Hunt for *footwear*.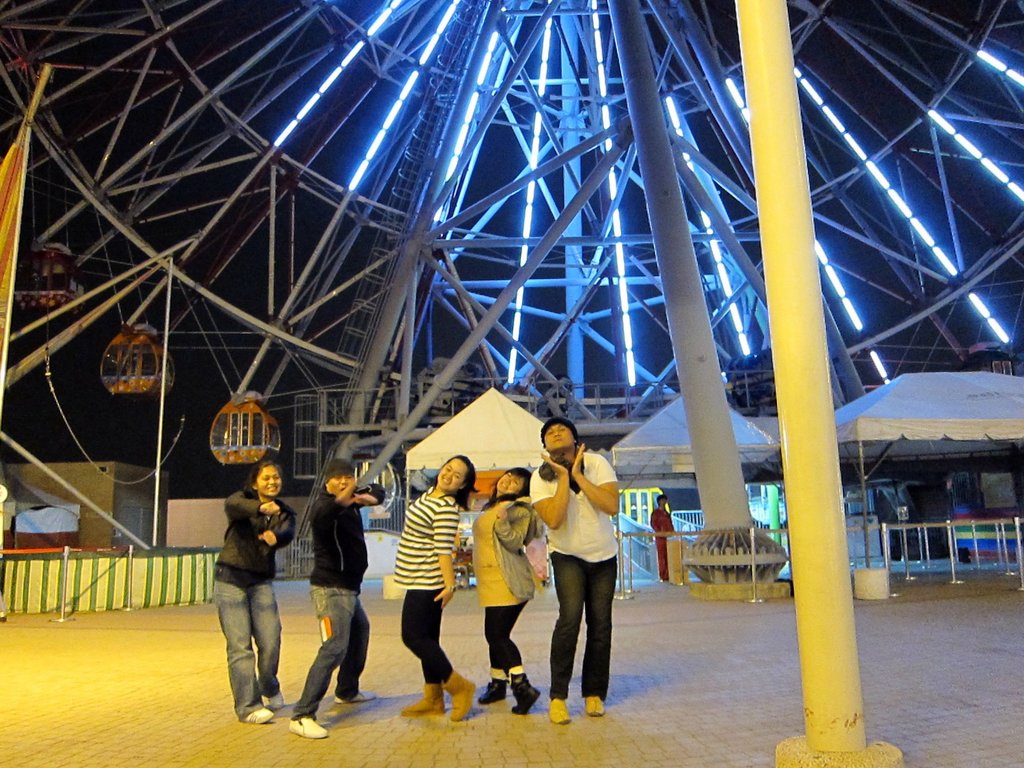
Hunted down at box=[289, 710, 330, 744].
